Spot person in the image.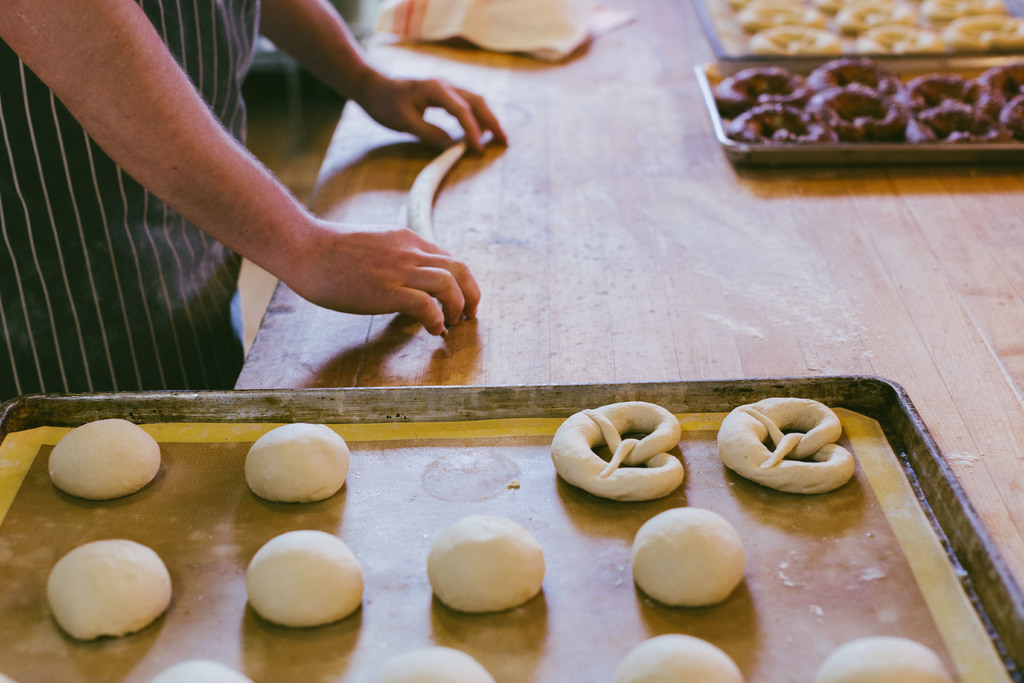
person found at crop(0, 0, 509, 394).
